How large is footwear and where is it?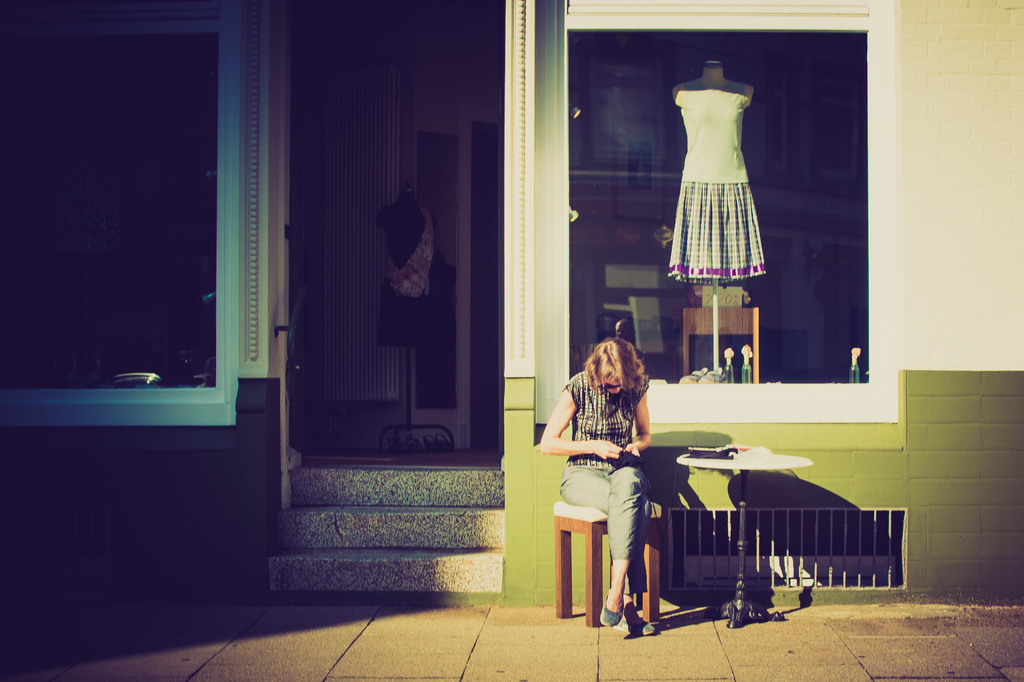
Bounding box: x1=602, y1=590, x2=625, y2=626.
